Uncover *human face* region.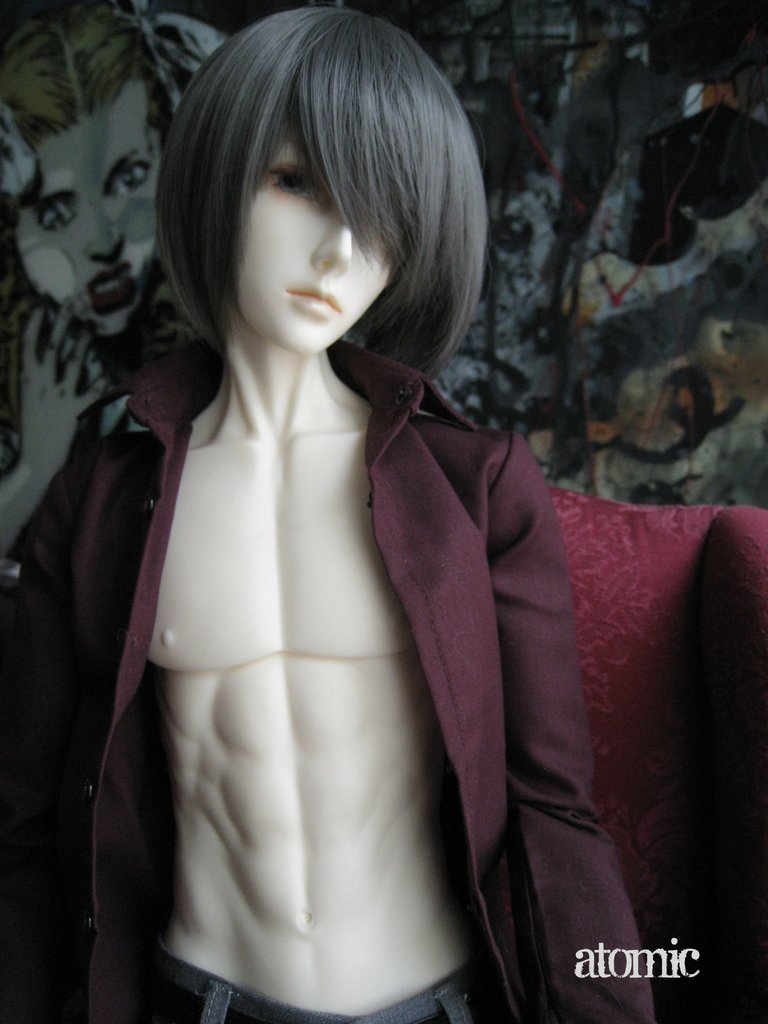
Uncovered: bbox(15, 85, 162, 342).
